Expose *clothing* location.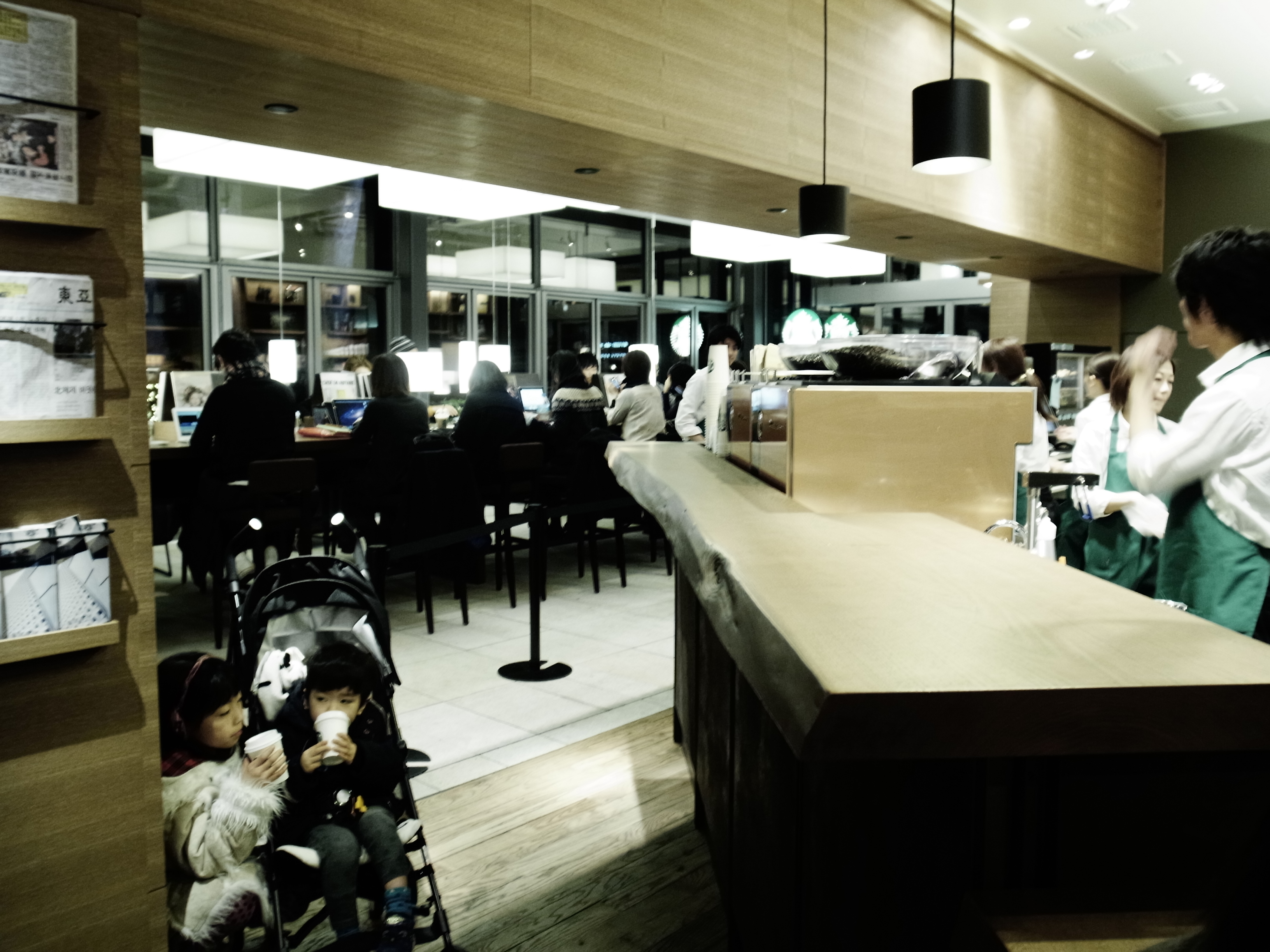
Exposed at x1=413 y1=152 x2=434 y2=190.
